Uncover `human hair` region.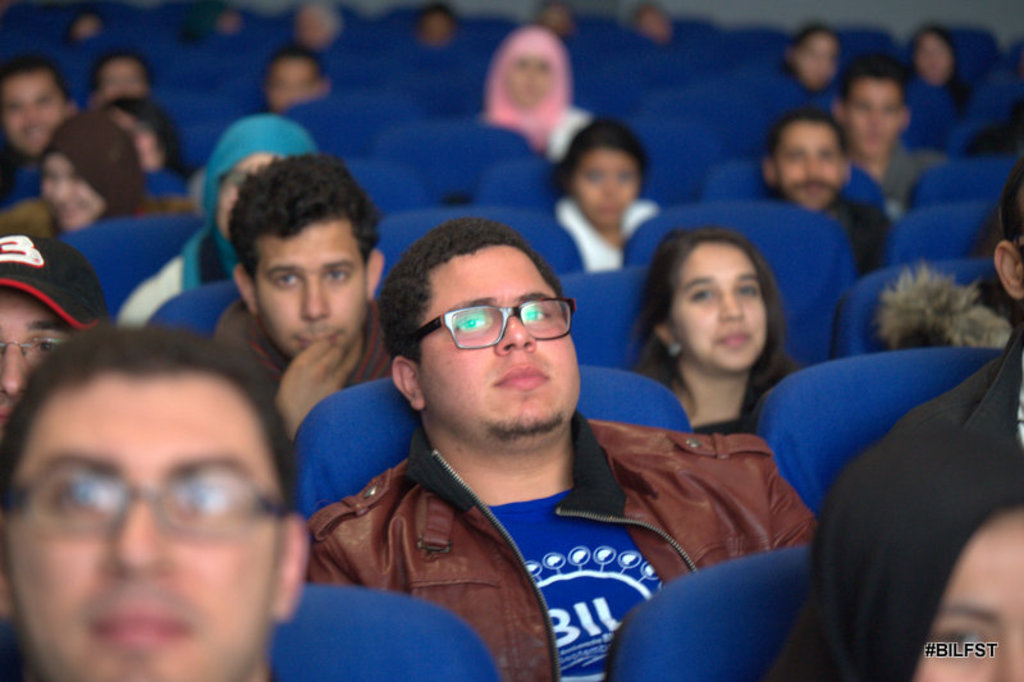
Uncovered: {"x1": 224, "y1": 152, "x2": 374, "y2": 276}.
